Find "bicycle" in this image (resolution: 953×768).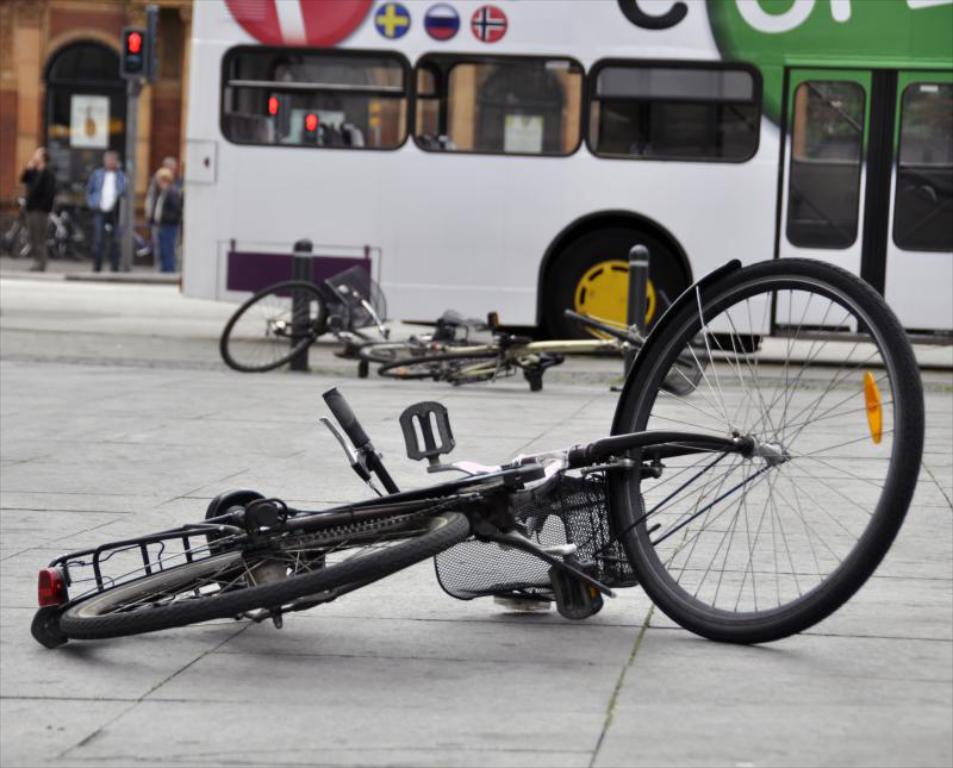
[381, 305, 714, 395].
